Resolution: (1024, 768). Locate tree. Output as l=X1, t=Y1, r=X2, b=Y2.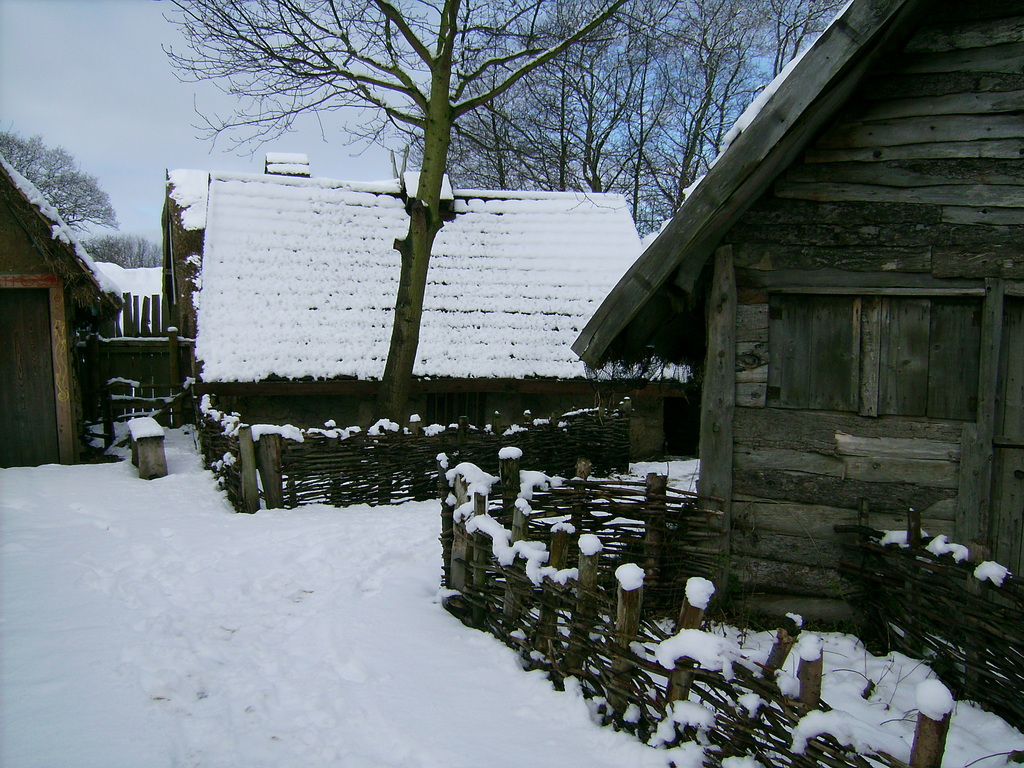
l=159, t=0, r=759, b=420.
